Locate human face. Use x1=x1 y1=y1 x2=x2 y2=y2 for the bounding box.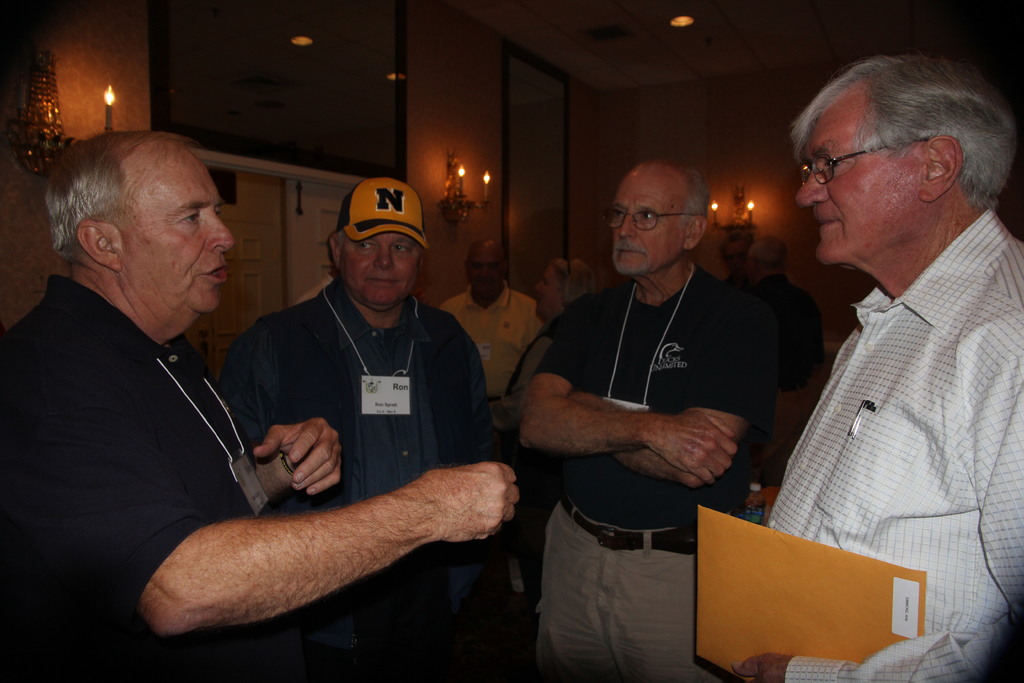
x1=124 y1=145 x2=238 y2=320.
